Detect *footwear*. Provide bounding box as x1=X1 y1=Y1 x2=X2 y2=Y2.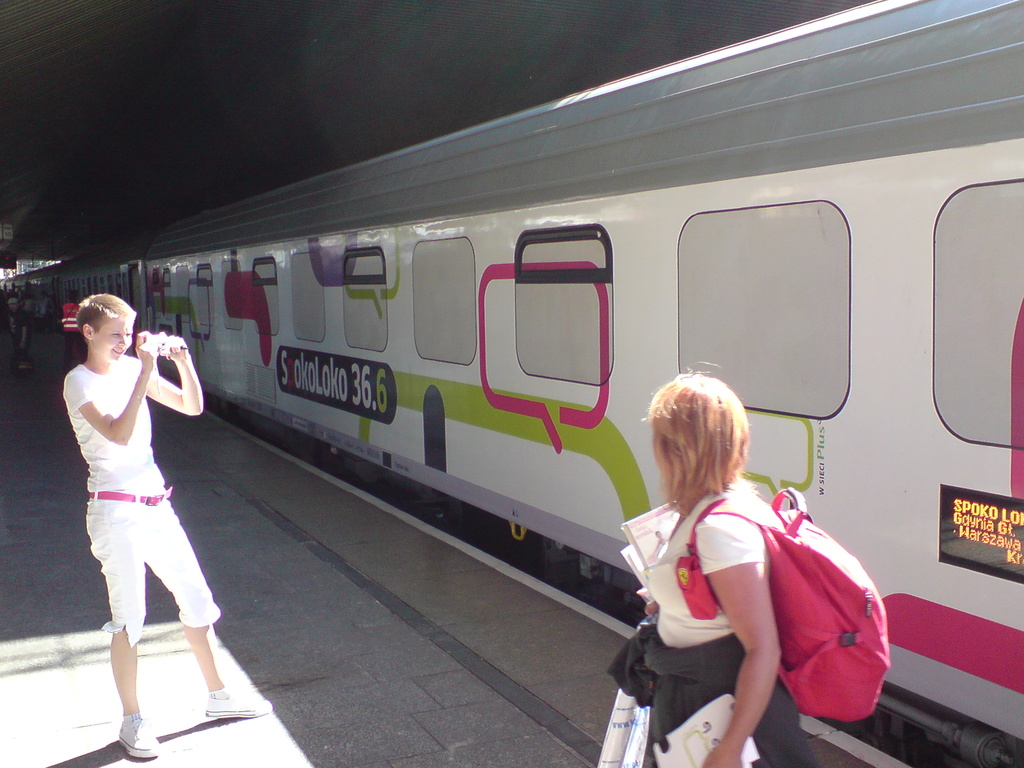
x1=116 y1=712 x2=161 y2=760.
